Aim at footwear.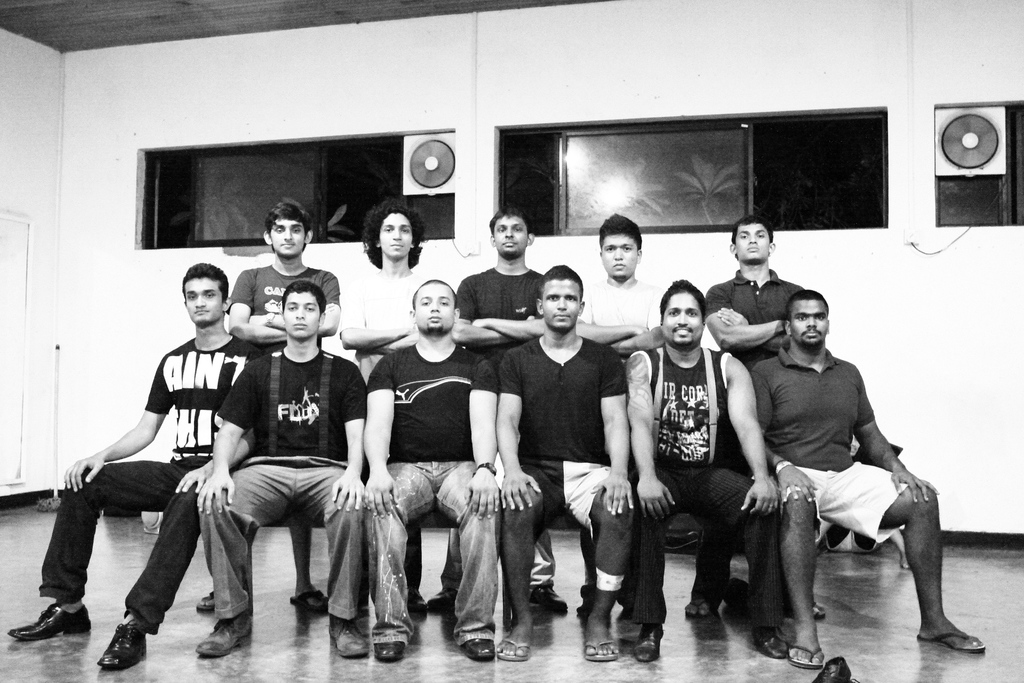
Aimed at select_region(499, 633, 529, 659).
